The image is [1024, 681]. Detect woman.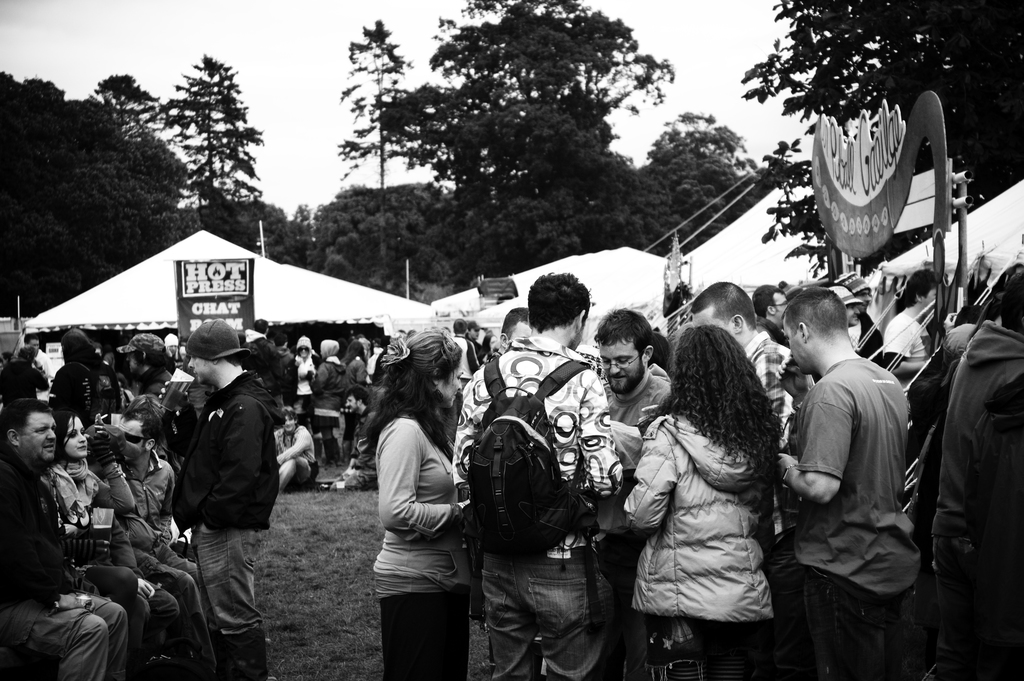
Detection: x1=621 y1=325 x2=786 y2=680.
